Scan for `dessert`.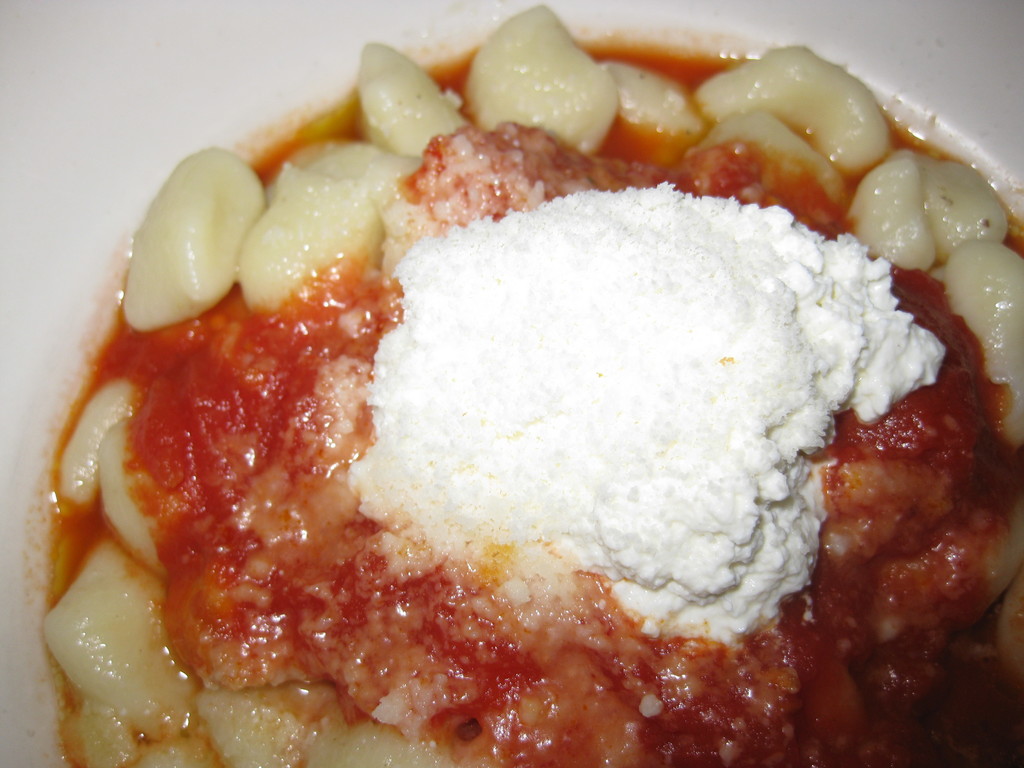
Scan result: 358/44/468/161.
